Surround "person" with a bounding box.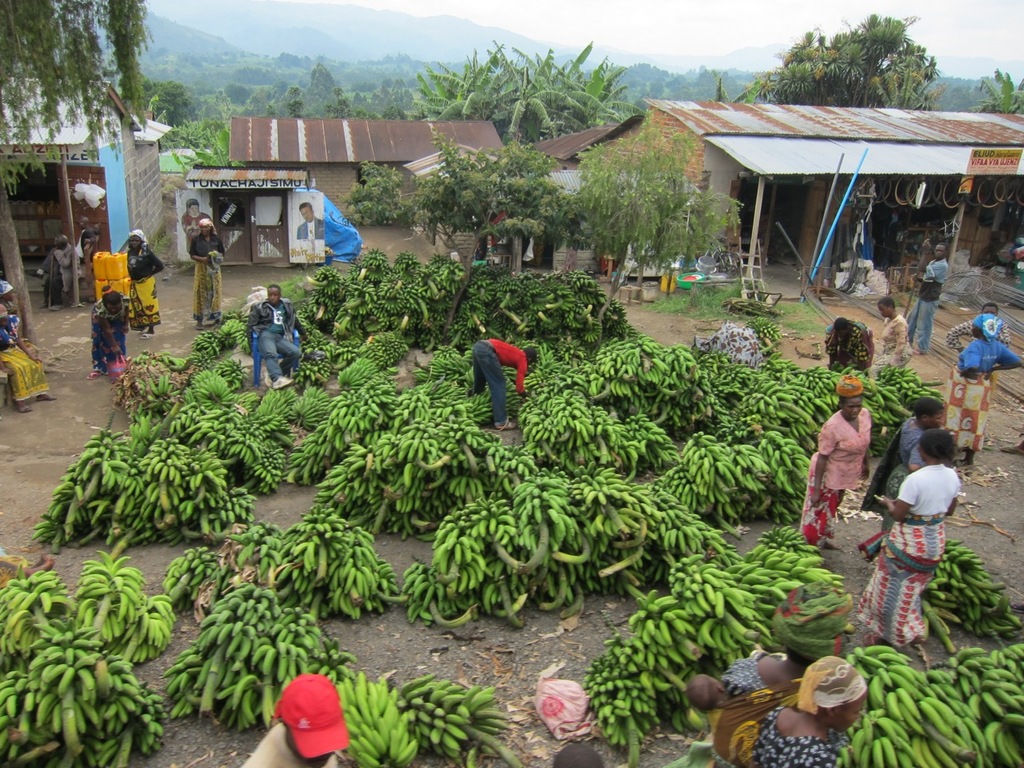
[869, 297, 913, 371].
